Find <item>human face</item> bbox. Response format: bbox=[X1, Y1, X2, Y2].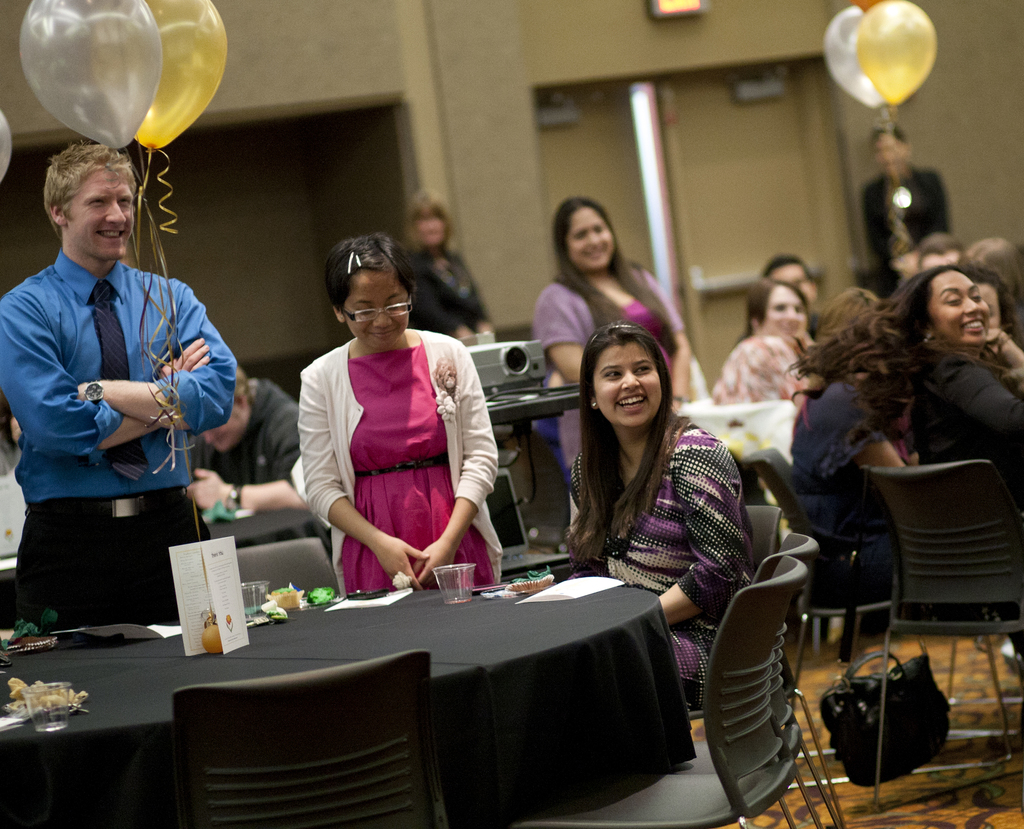
bbox=[769, 267, 817, 305].
